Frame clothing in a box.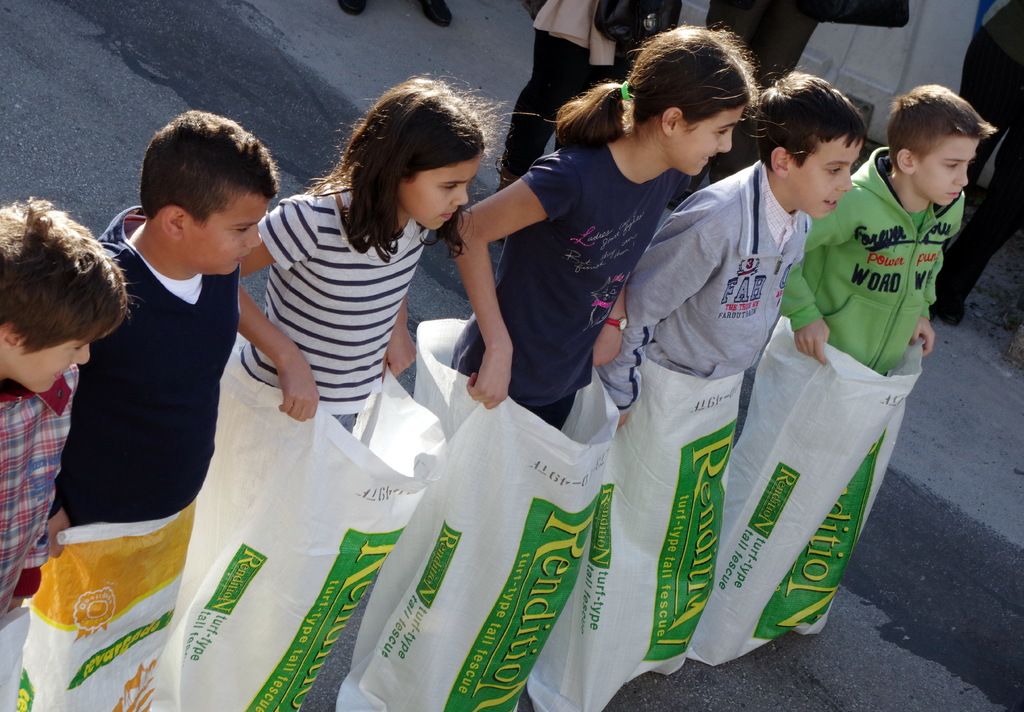
(246,180,441,423).
